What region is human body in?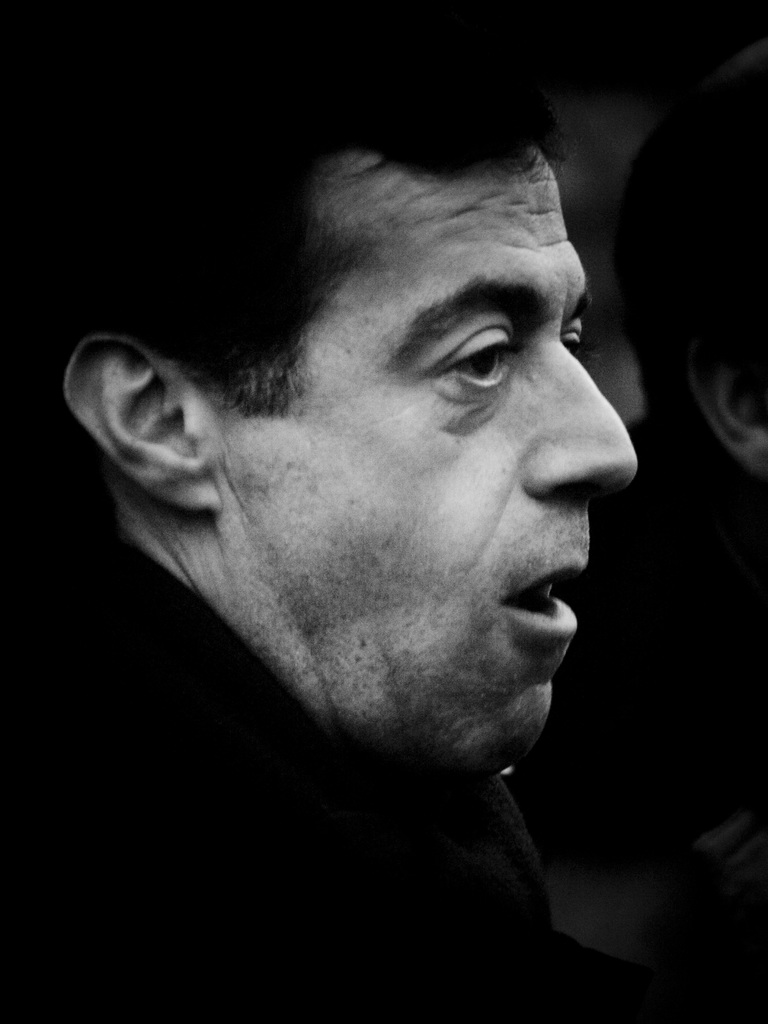
BBox(0, 76, 749, 1000).
